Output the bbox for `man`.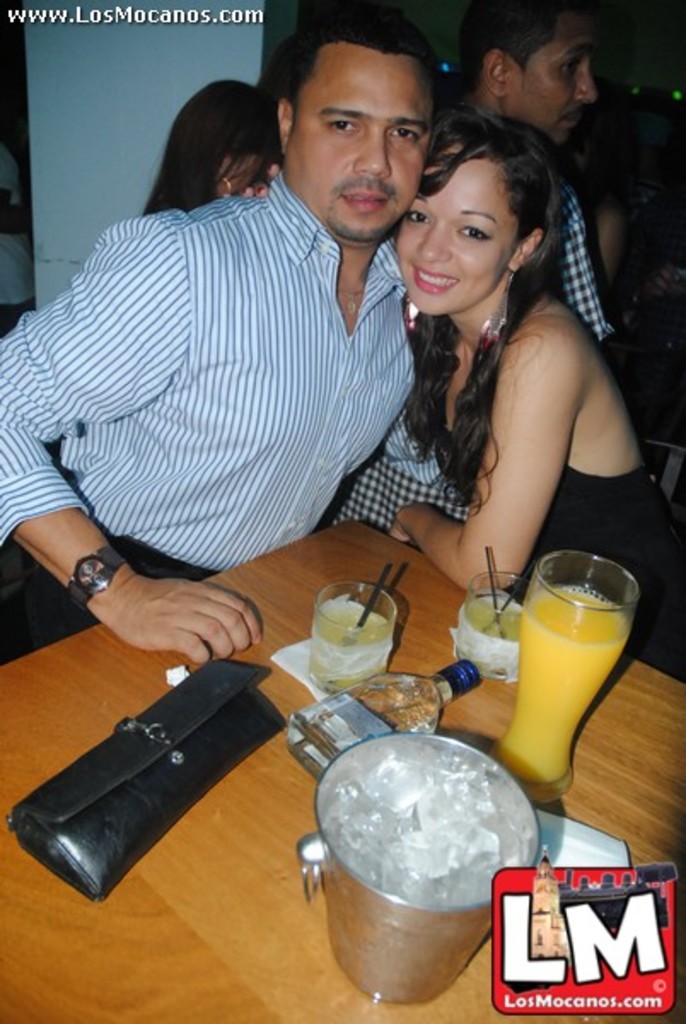
26/51/481/631.
